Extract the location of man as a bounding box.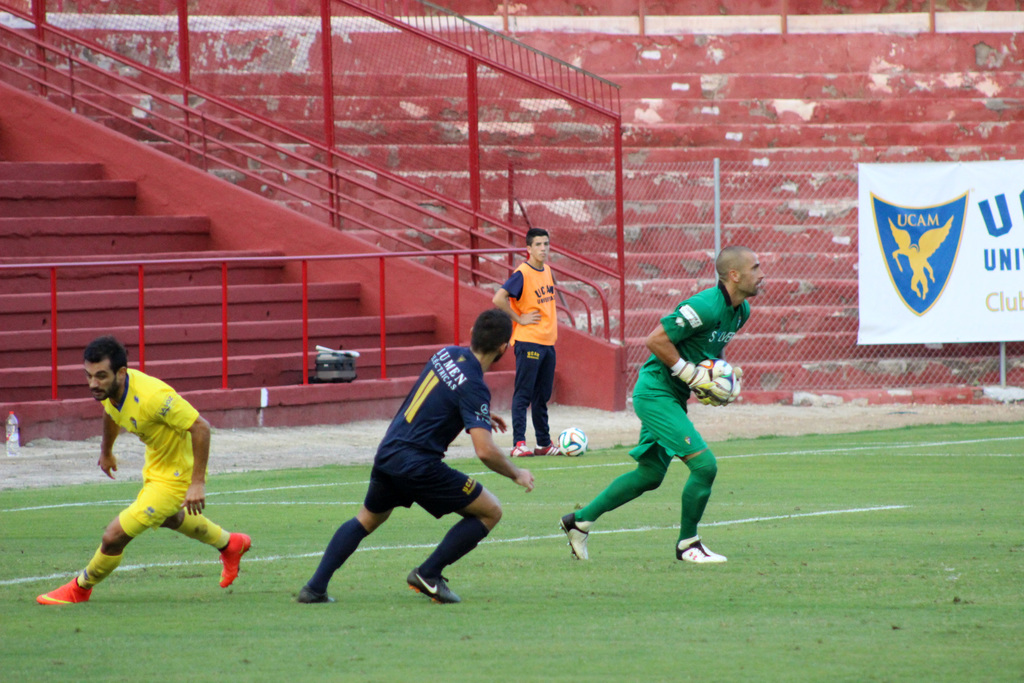
pyautogui.locateOnScreen(40, 309, 239, 619).
